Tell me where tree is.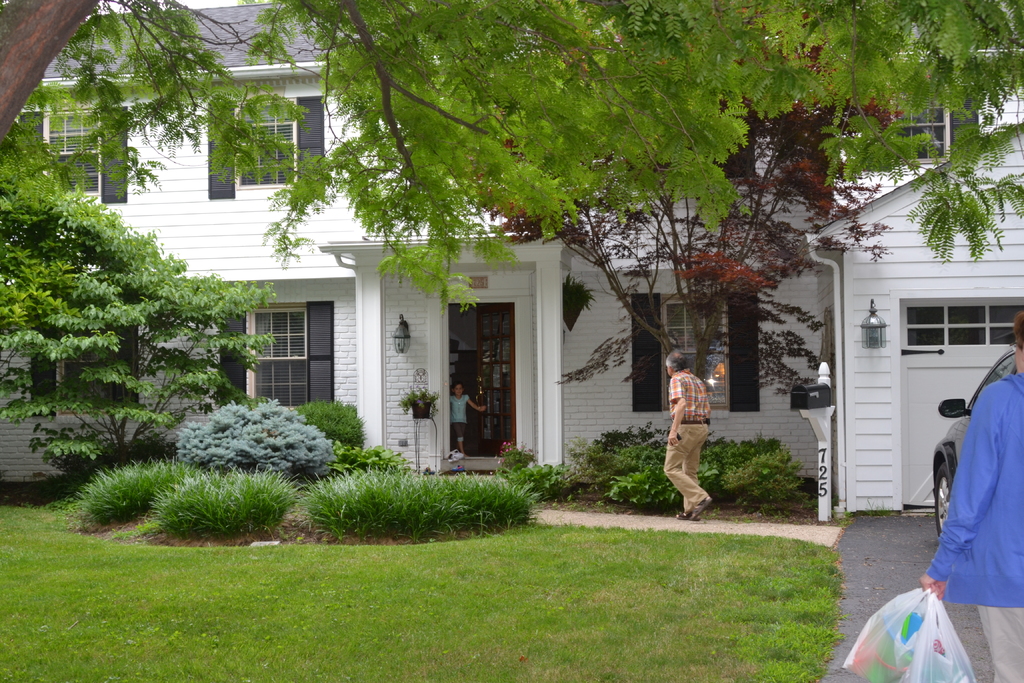
tree is at 451, 4, 892, 436.
